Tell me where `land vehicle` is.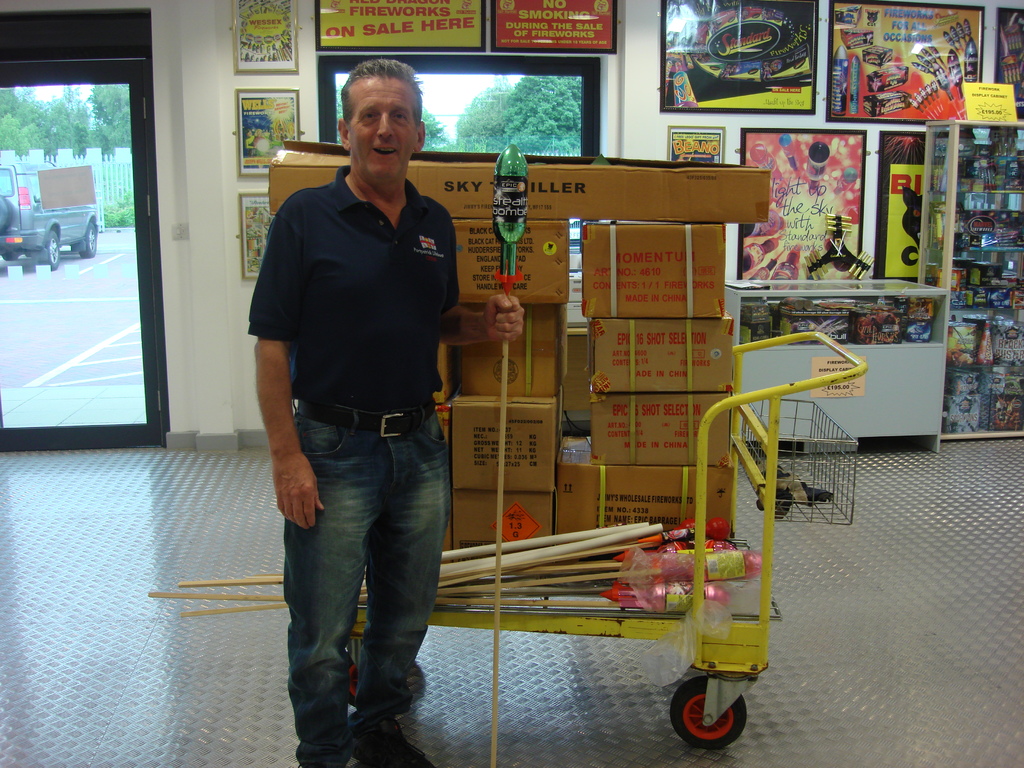
`land vehicle` is at region(0, 166, 95, 268).
